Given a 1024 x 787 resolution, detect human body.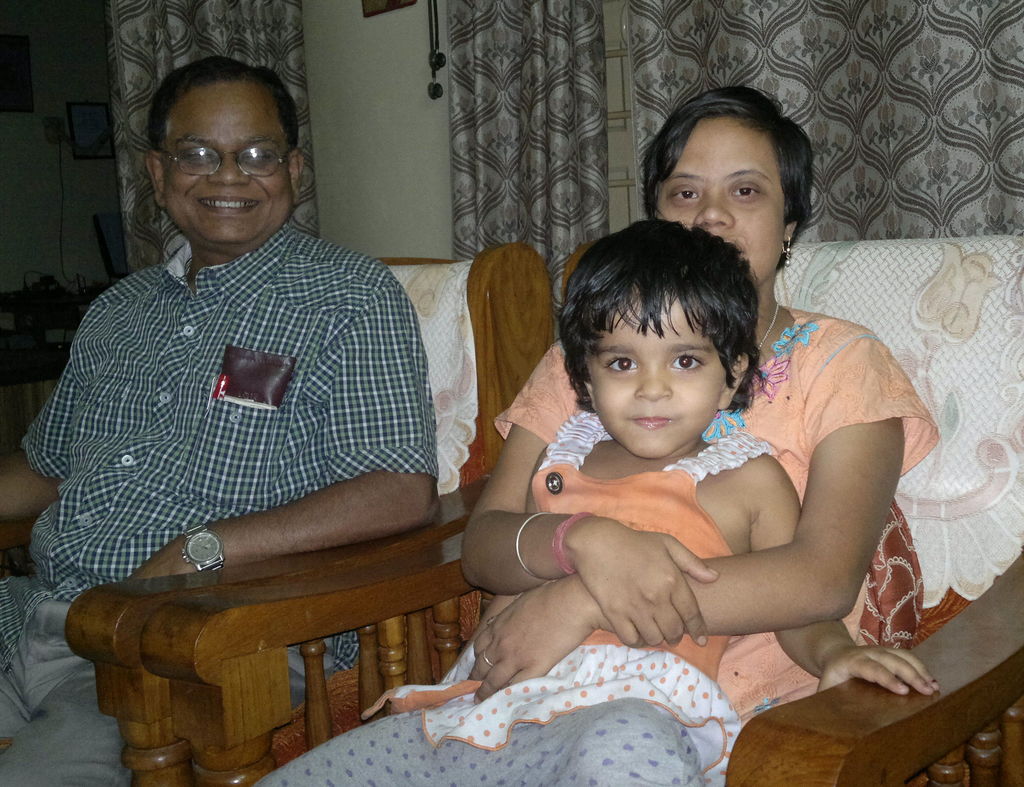
[0, 54, 437, 786].
